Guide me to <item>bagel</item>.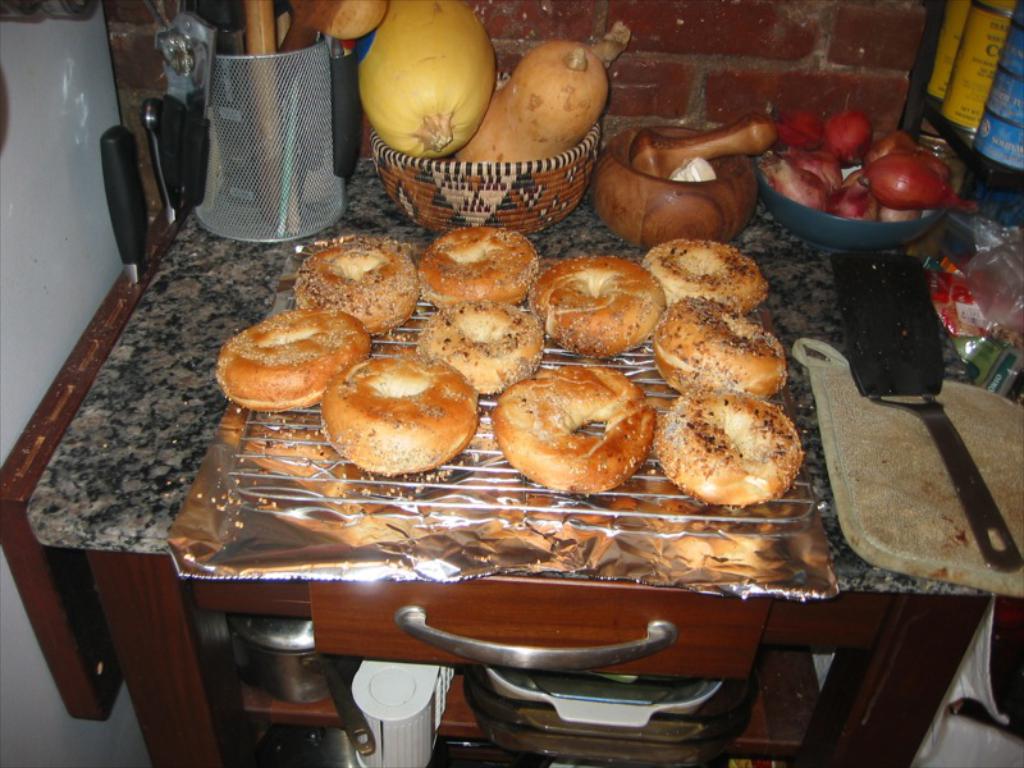
Guidance: locate(531, 247, 664, 361).
